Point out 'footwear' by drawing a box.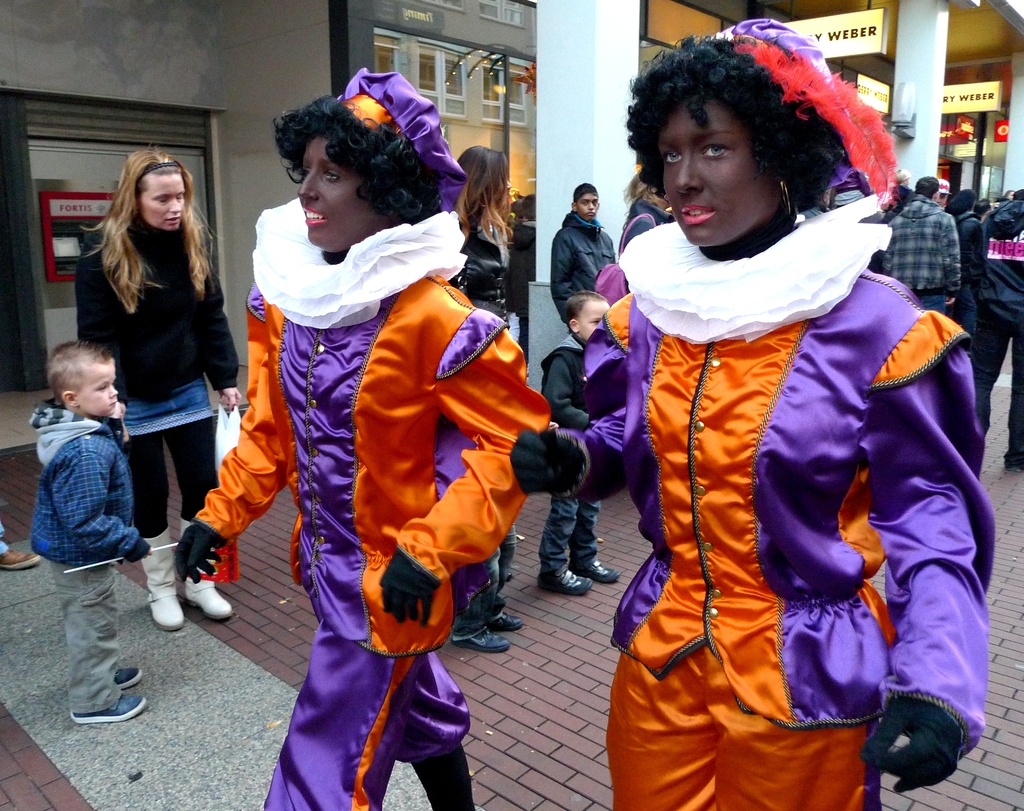
region(490, 613, 520, 631).
